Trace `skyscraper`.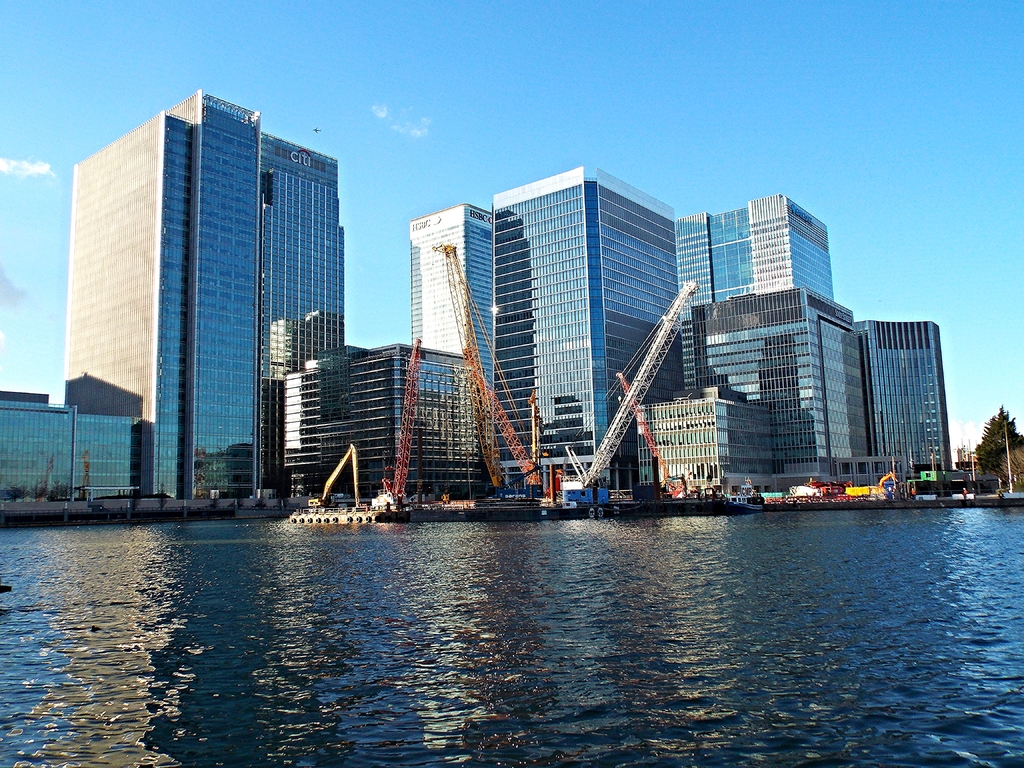
Traced to [left=276, top=340, right=502, bottom=507].
